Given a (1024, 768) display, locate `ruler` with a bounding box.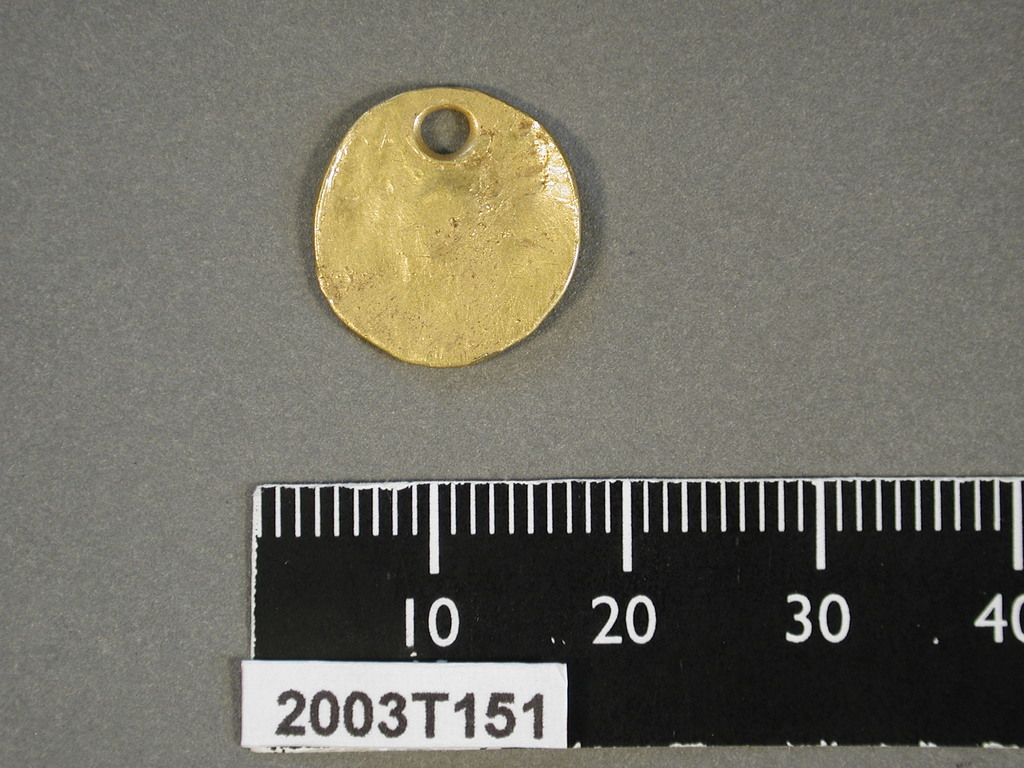
Located: detection(240, 475, 1020, 755).
